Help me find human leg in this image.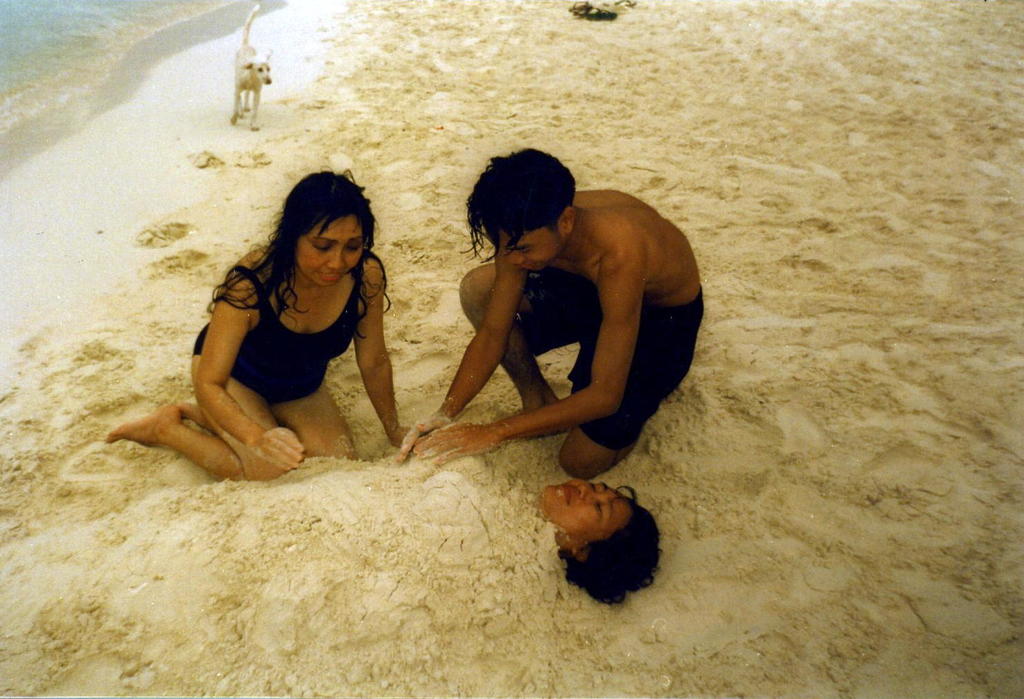
Found it: (102, 326, 295, 479).
